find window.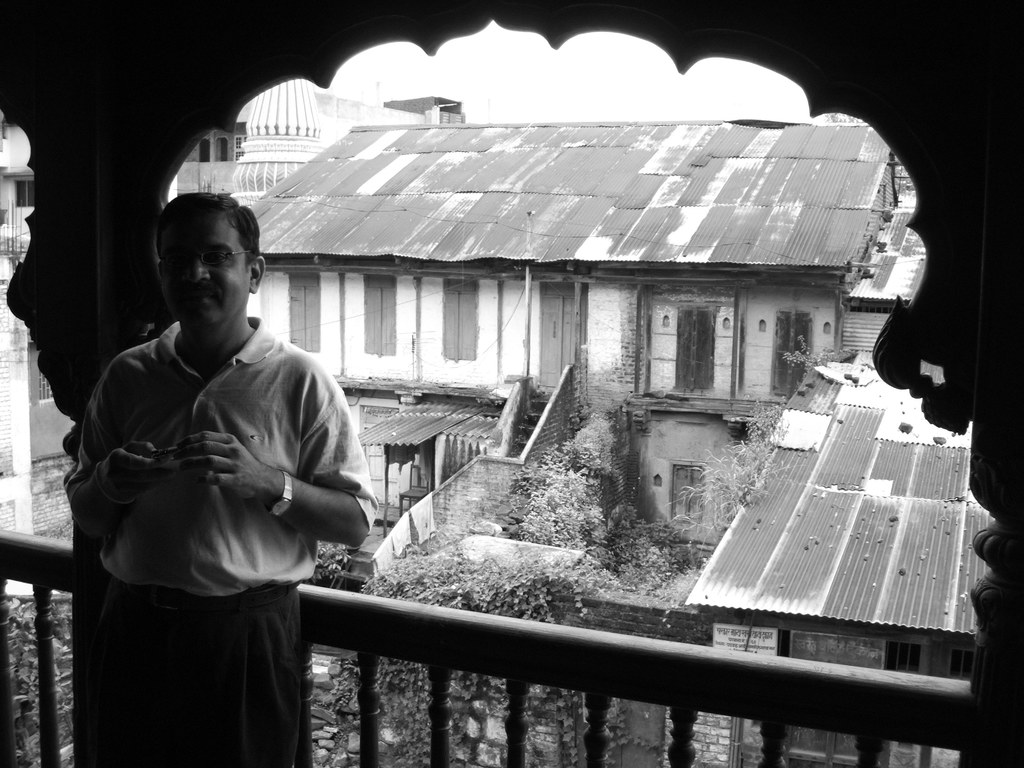
232 135 247 162.
